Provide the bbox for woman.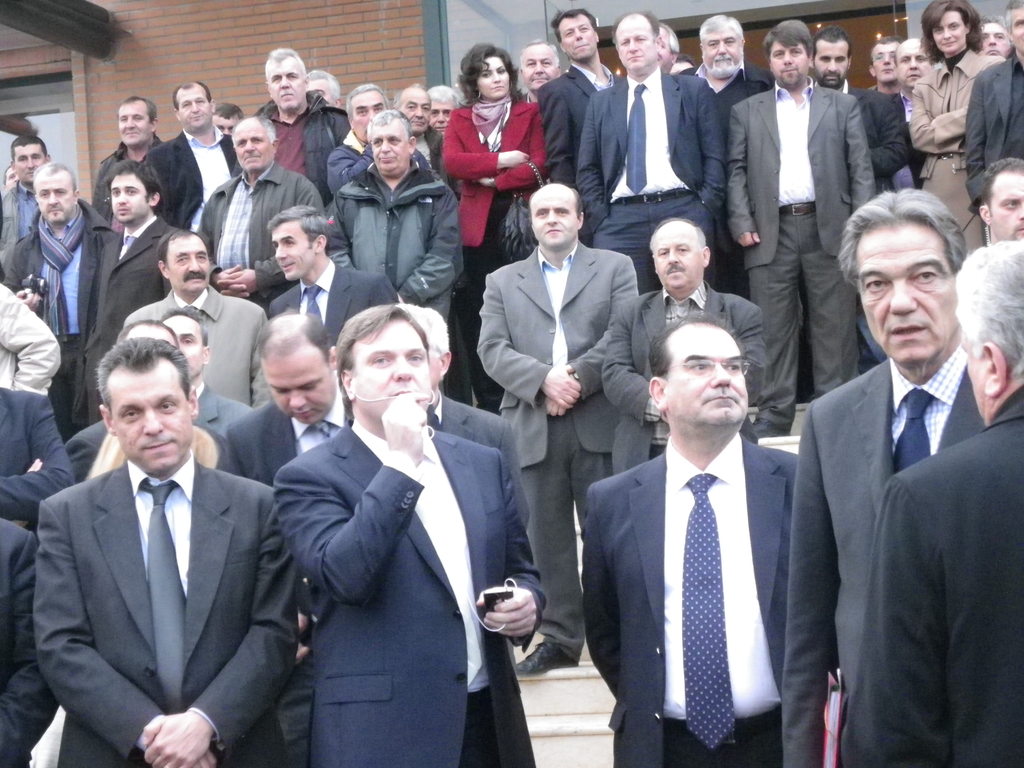
(442, 44, 546, 407).
